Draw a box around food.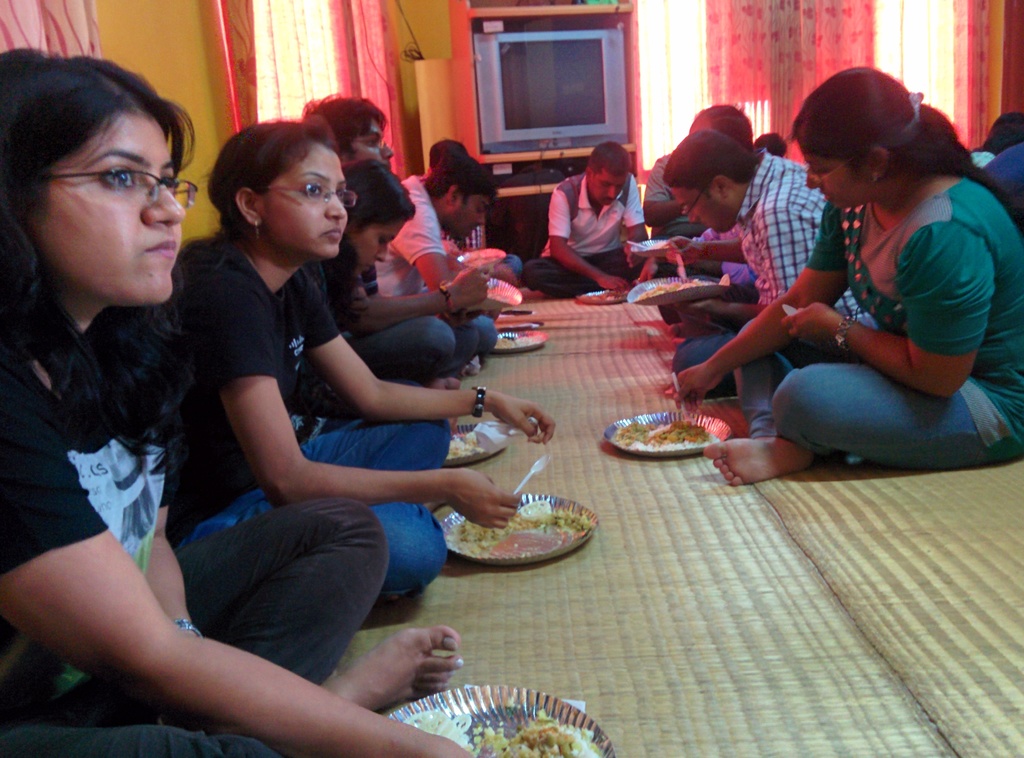
401, 704, 474, 749.
